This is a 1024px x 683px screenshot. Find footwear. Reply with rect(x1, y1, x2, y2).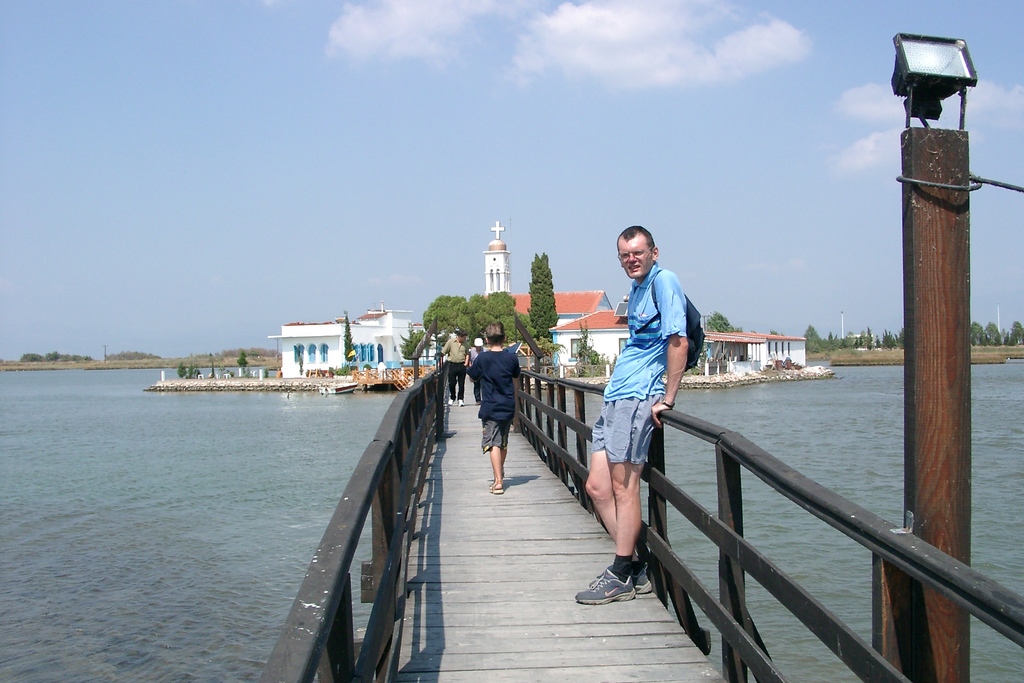
rect(573, 569, 639, 599).
